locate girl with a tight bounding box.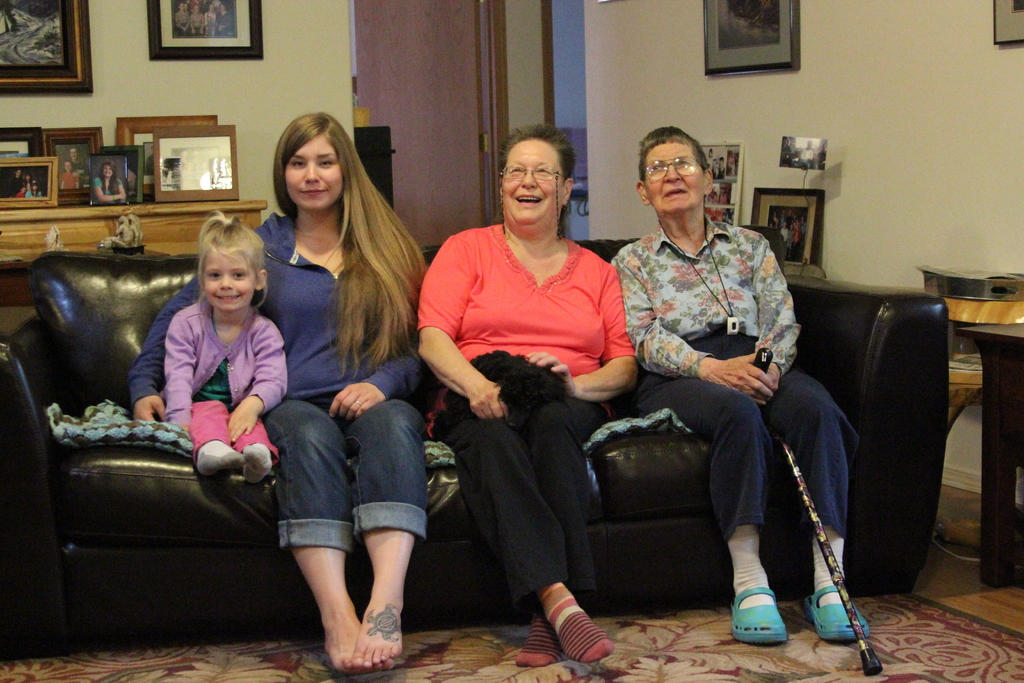
box(165, 209, 286, 482).
